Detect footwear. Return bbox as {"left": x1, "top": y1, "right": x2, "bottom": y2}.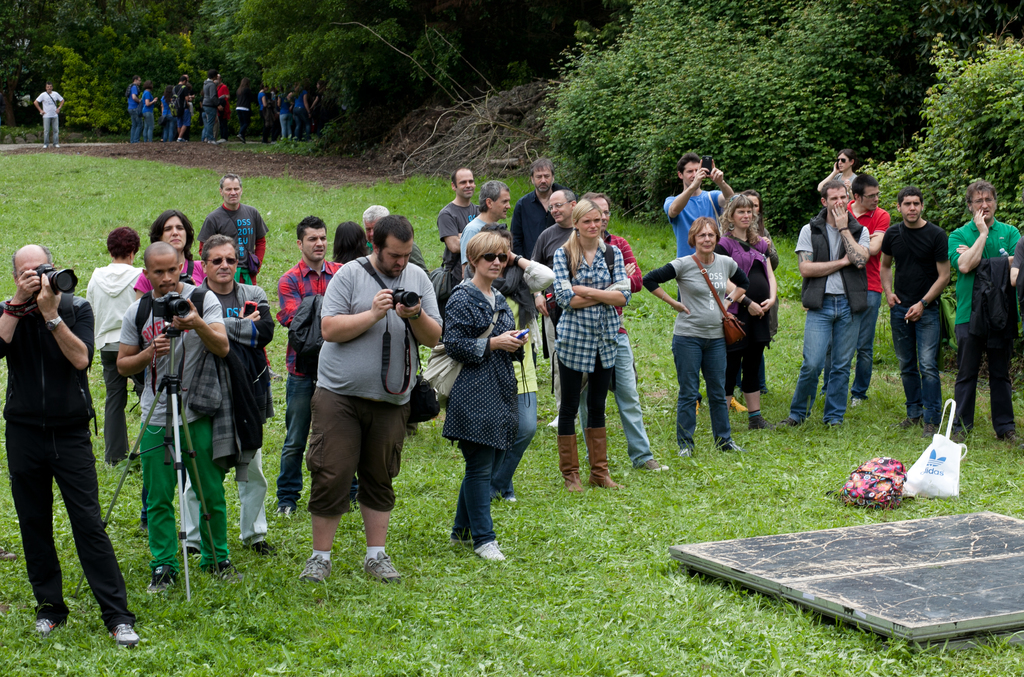
{"left": 248, "top": 539, "right": 276, "bottom": 555}.
